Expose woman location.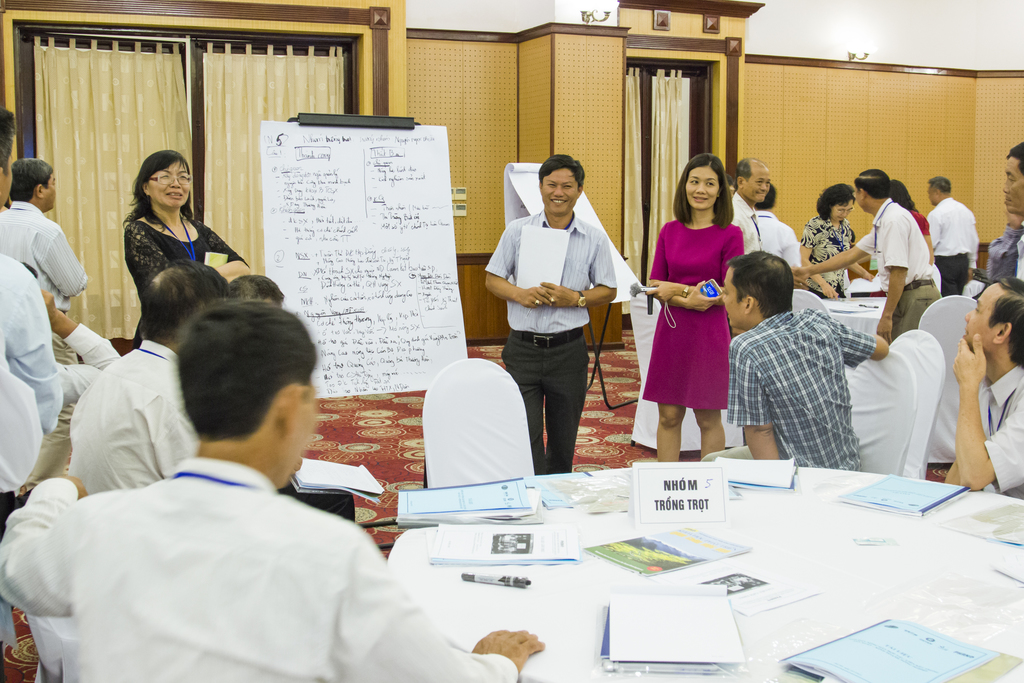
Exposed at 802, 183, 879, 305.
